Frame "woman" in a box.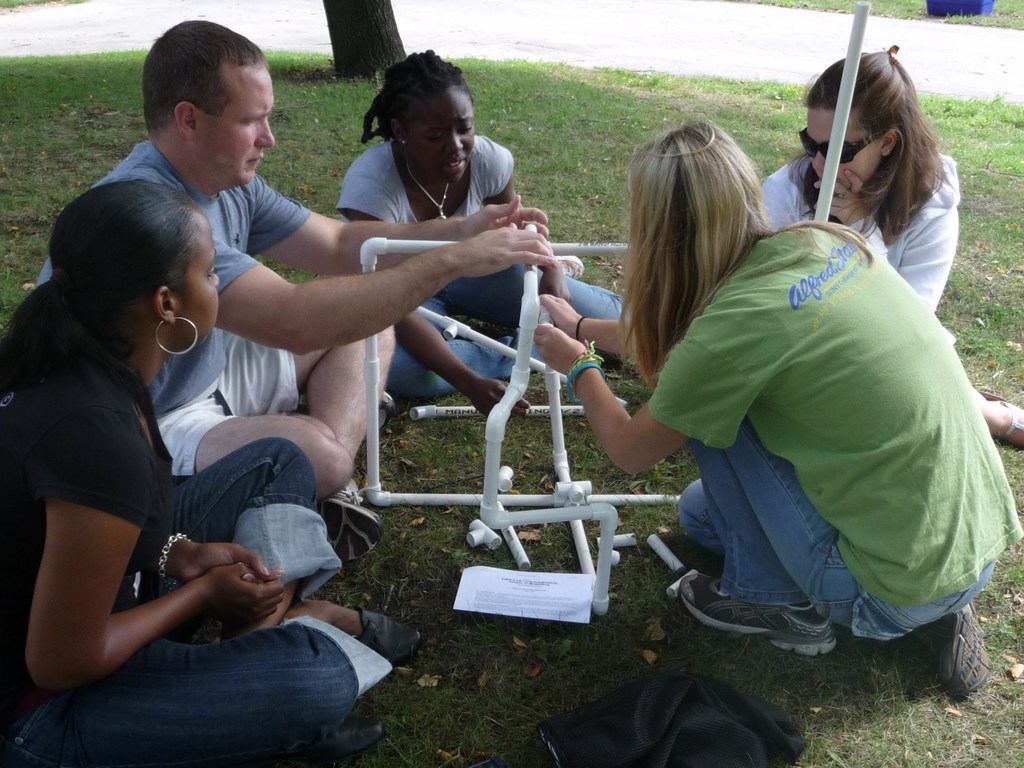
0/178/425/767.
